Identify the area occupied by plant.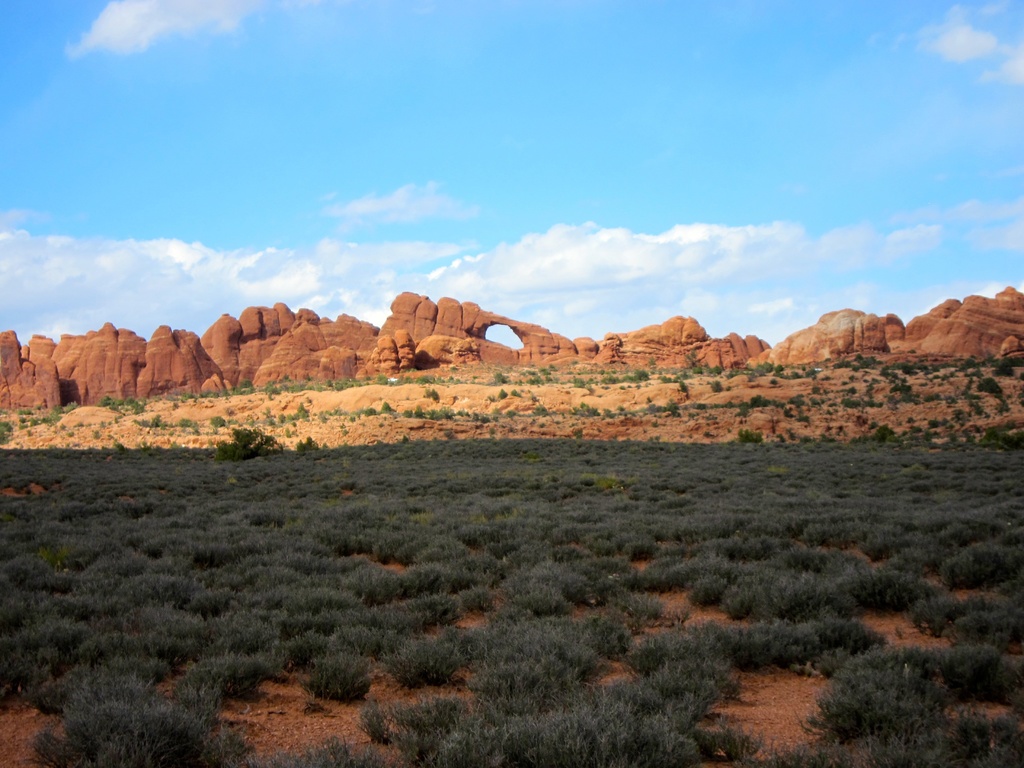
Area: detection(820, 625, 965, 760).
